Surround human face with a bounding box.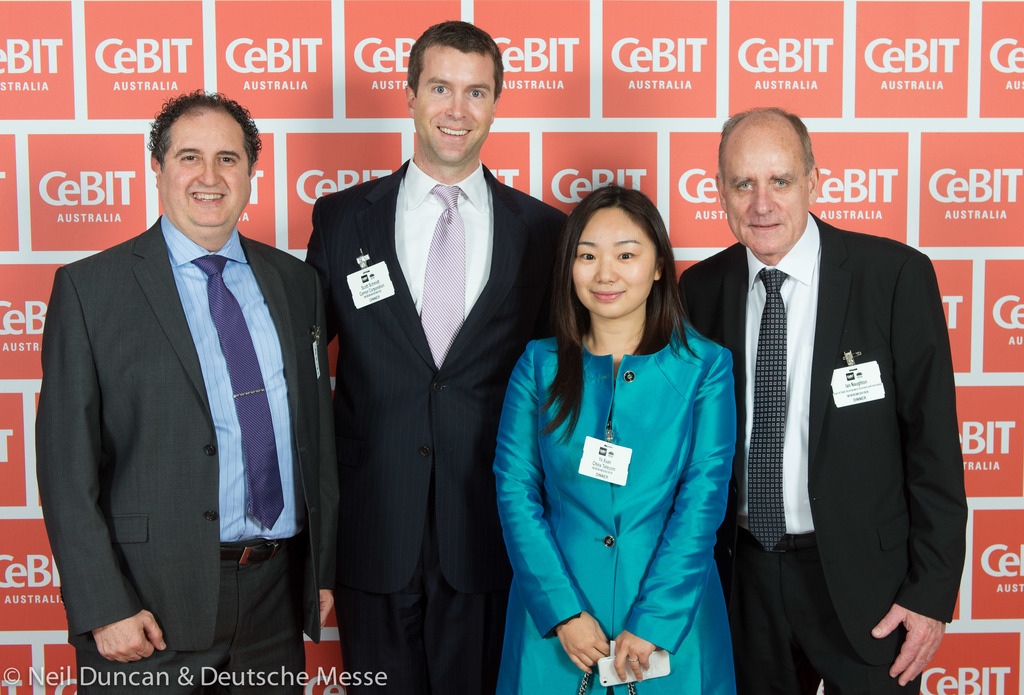
BBox(573, 209, 655, 318).
